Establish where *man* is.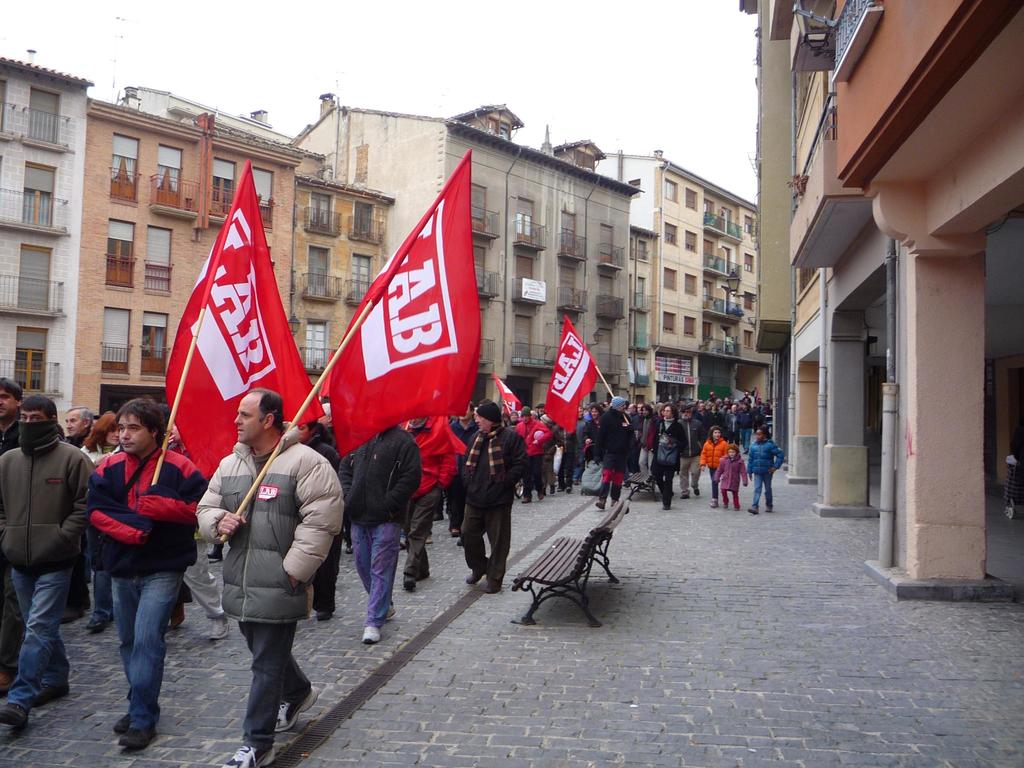
Established at [86,396,208,745].
